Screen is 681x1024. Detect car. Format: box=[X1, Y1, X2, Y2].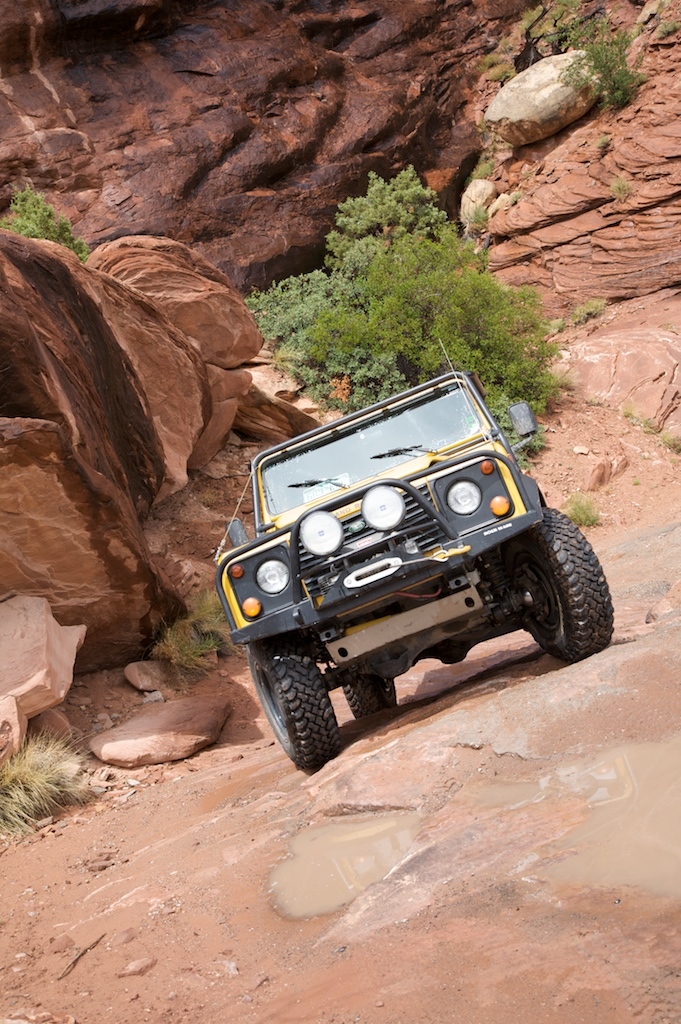
box=[214, 334, 613, 772].
